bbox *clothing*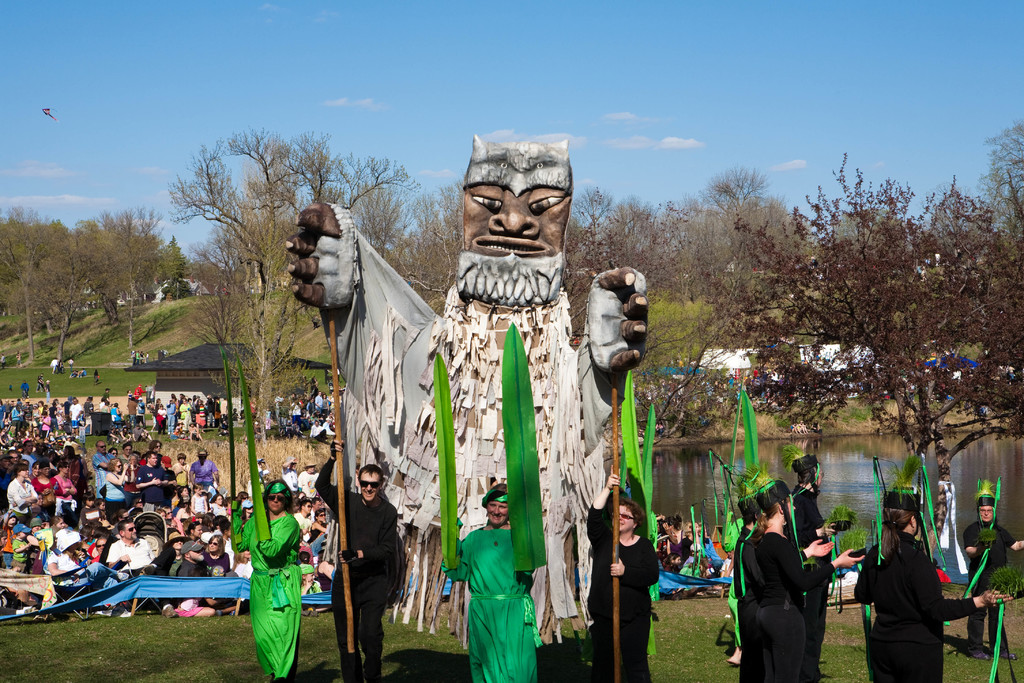
<bbox>852, 528, 980, 682</bbox>
